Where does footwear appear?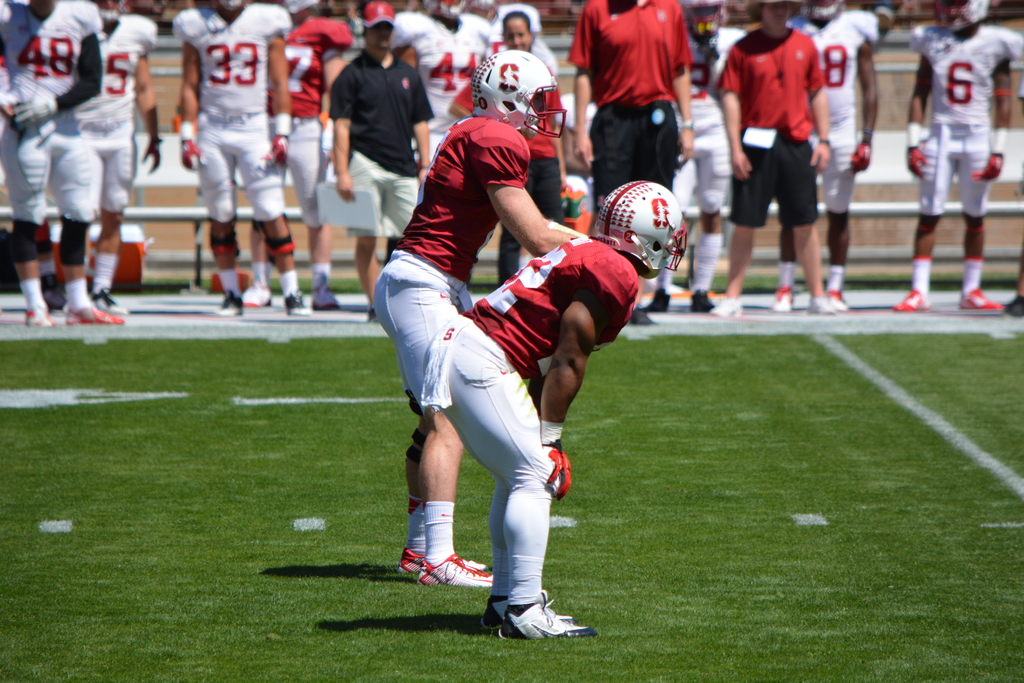
Appears at <bbox>703, 295, 749, 315</bbox>.
